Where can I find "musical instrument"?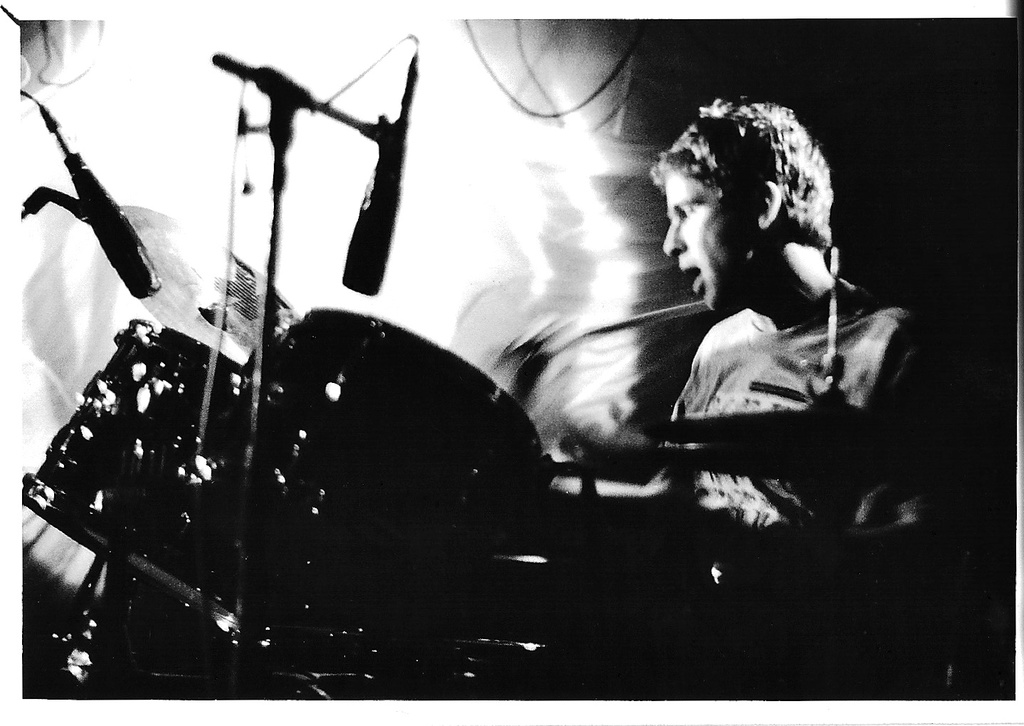
You can find it at rect(246, 308, 556, 618).
